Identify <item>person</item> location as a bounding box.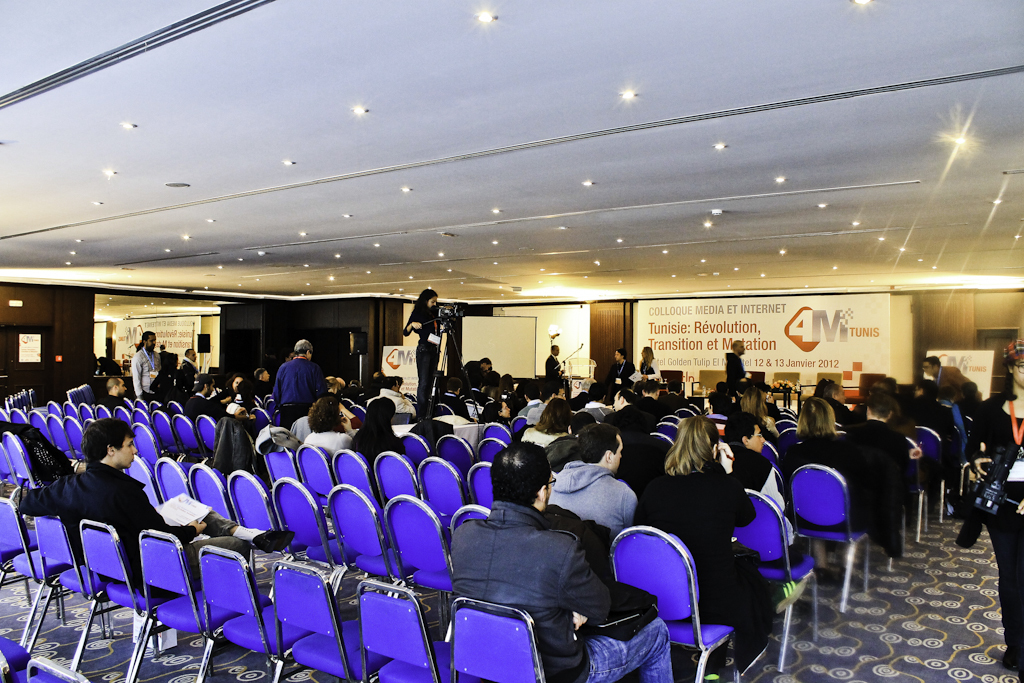
bbox(964, 339, 1023, 682).
